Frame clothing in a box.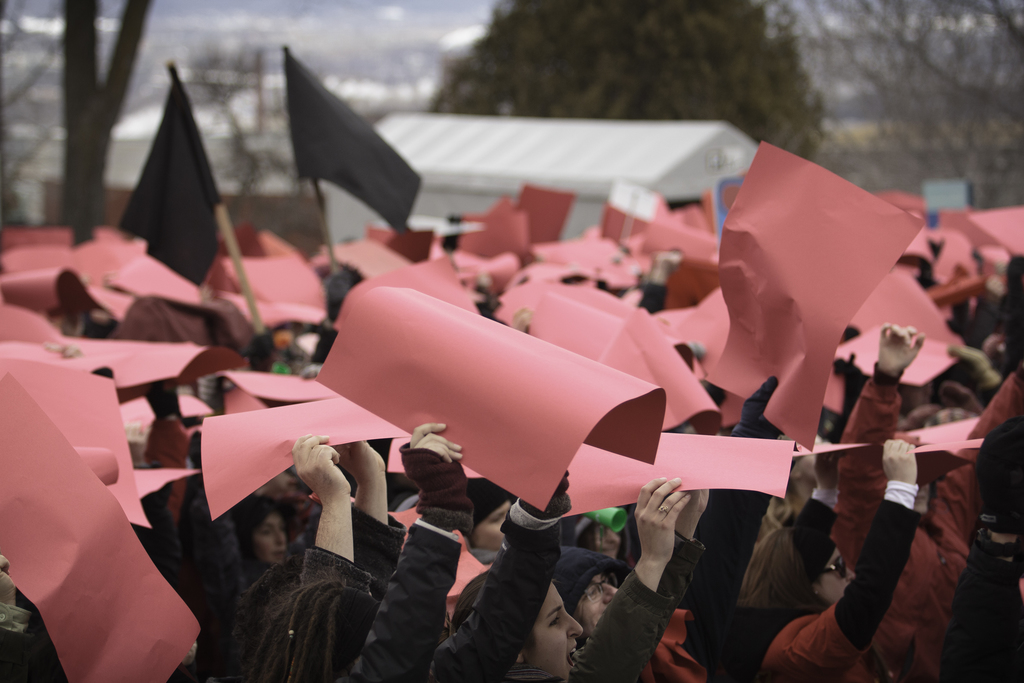
(721, 513, 924, 674).
